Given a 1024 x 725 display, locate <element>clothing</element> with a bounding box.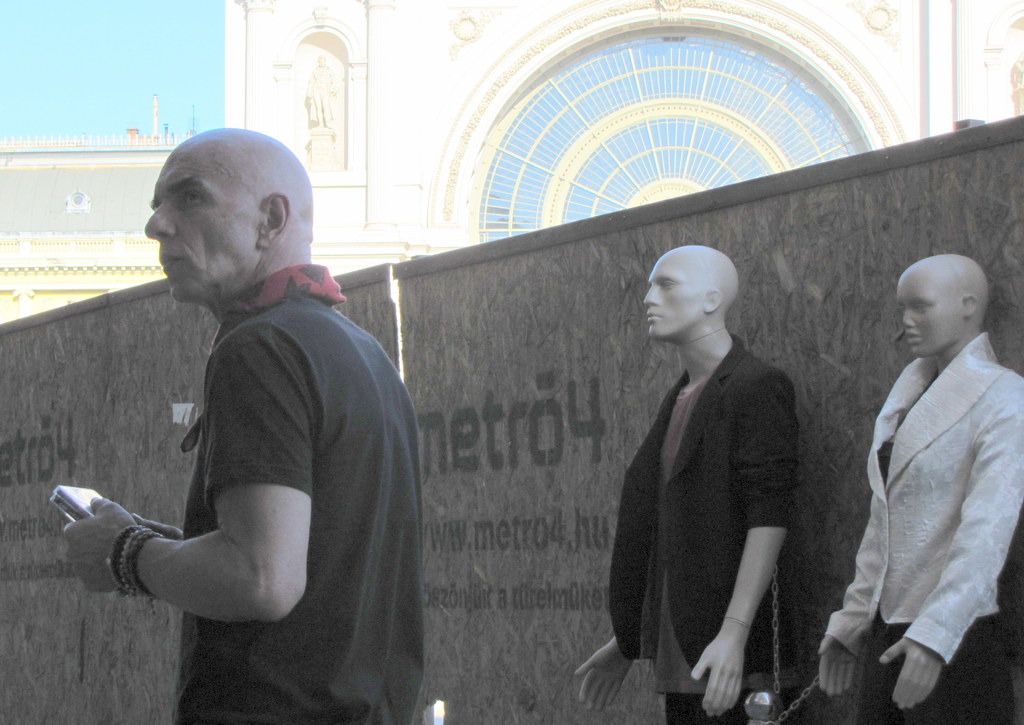
Located: x1=822 y1=334 x2=1023 y2=724.
